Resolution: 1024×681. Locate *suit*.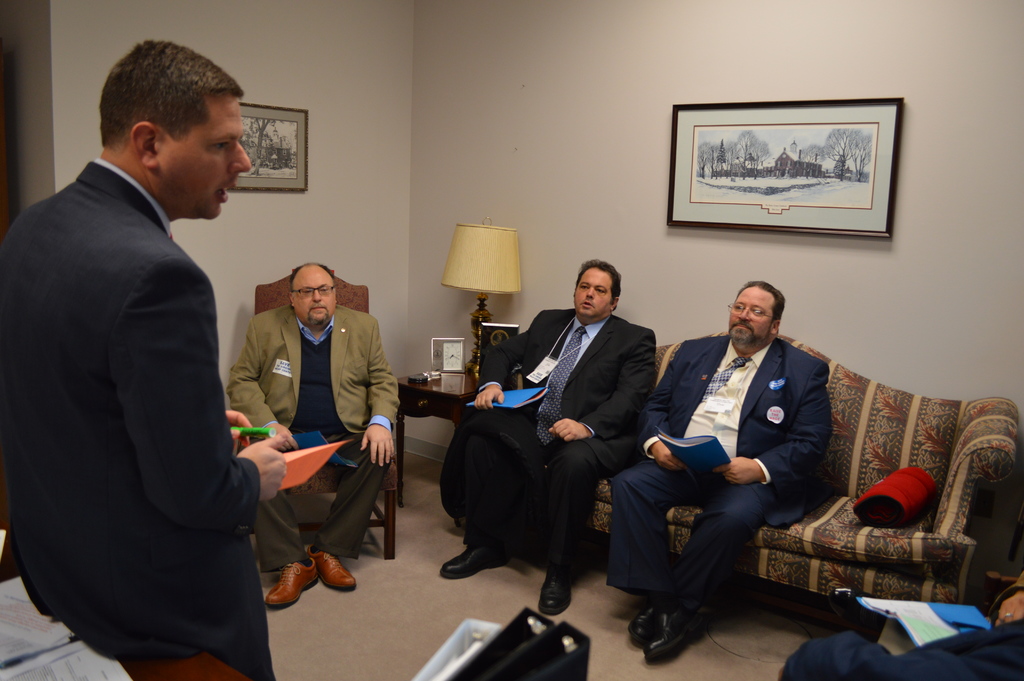
BBox(602, 336, 832, 624).
